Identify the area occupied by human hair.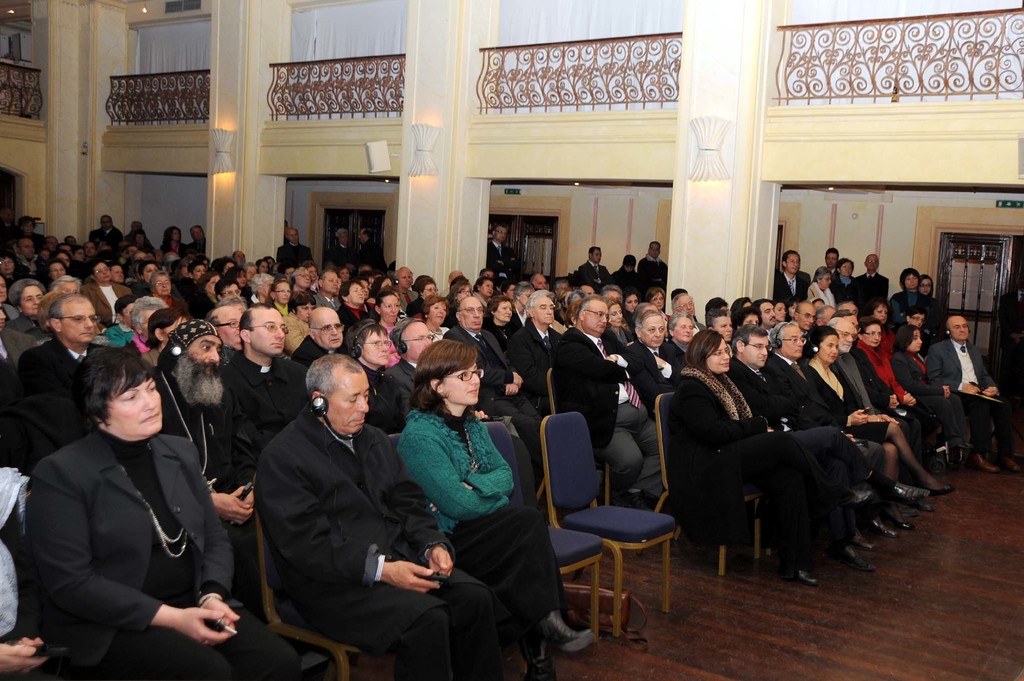
Area: Rect(452, 275, 474, 301).
